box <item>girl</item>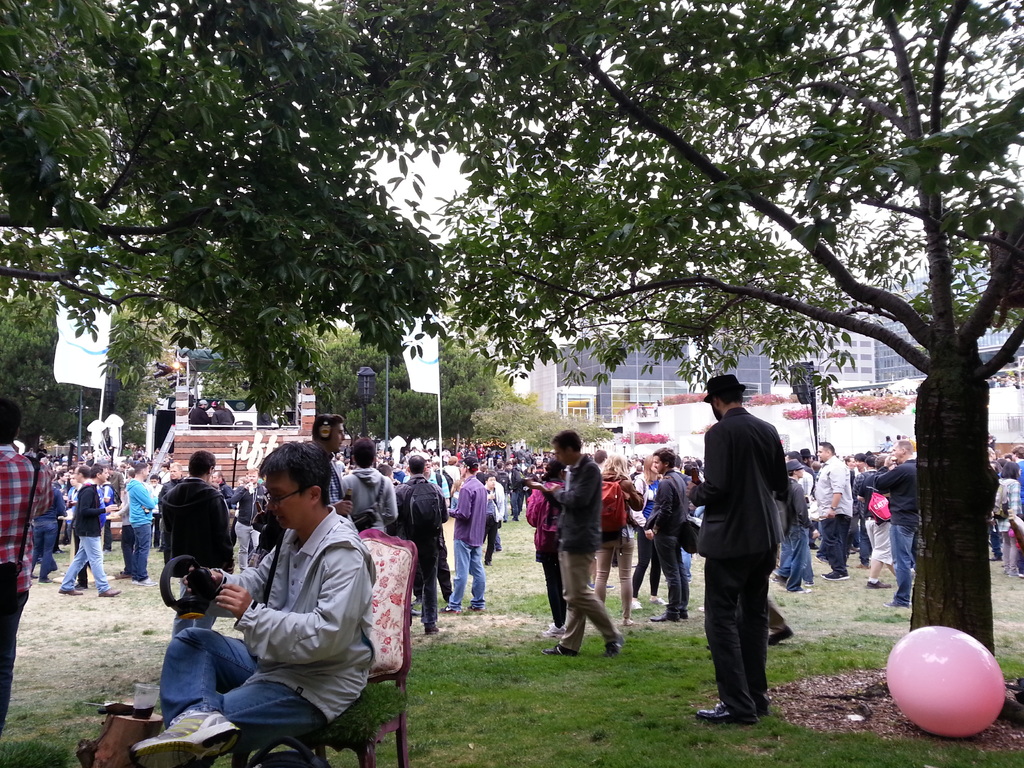
[x1=524, y1=452, x2=569, y2=636]
